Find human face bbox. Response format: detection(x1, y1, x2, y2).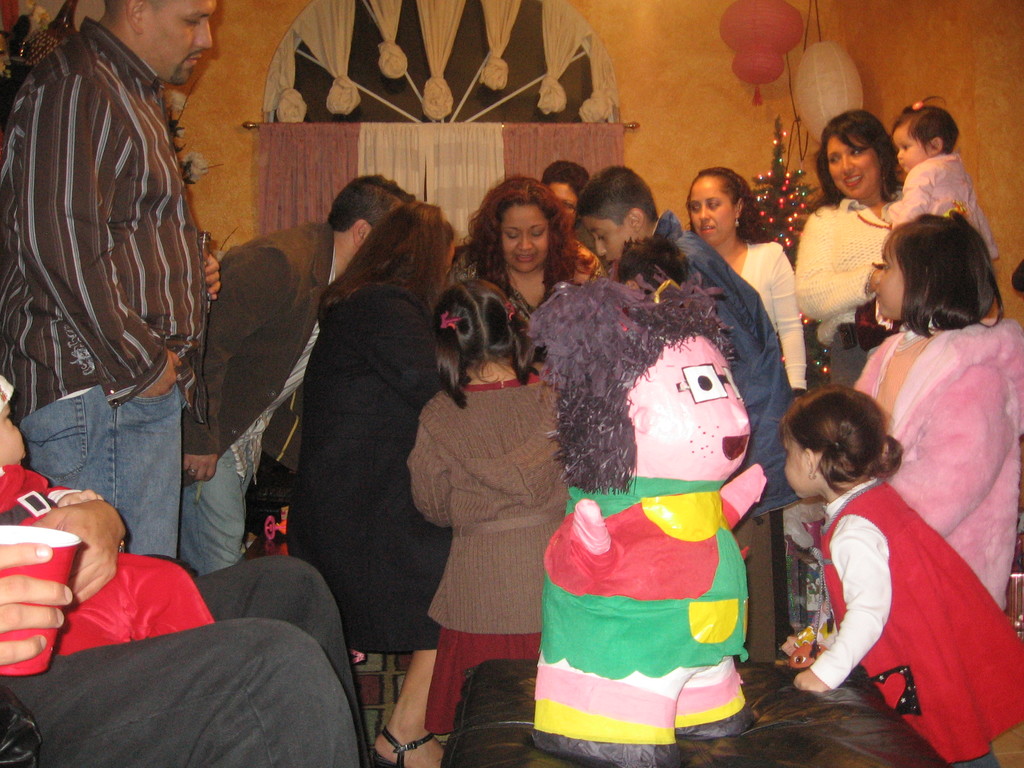
detection(892, 122, 927, 173).
